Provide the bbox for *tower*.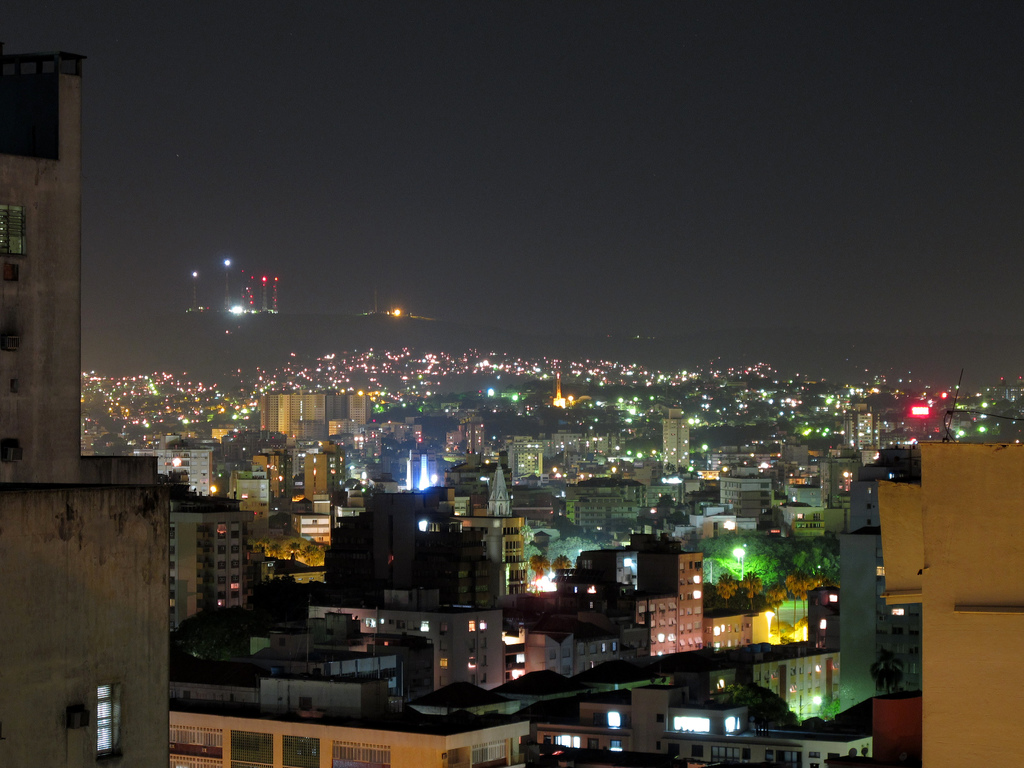
bbox=(843, 408, 874, 452).
